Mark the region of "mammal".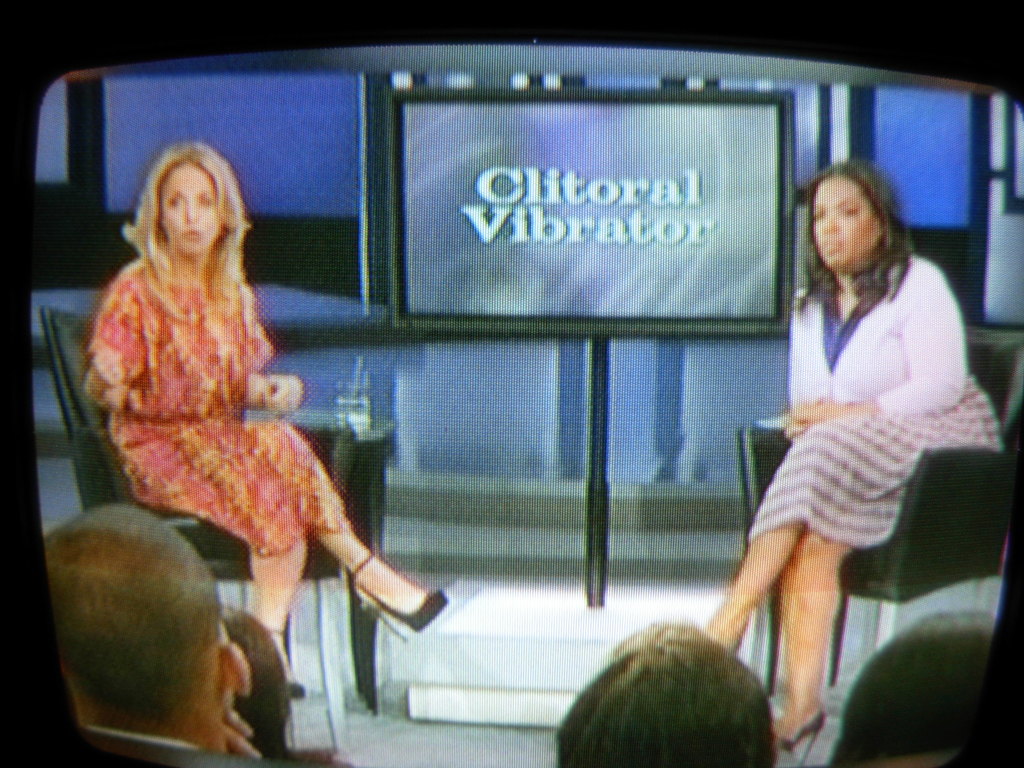
Region: {"left": 723, "top": 148, "right": 998, "bottom": 735}.
